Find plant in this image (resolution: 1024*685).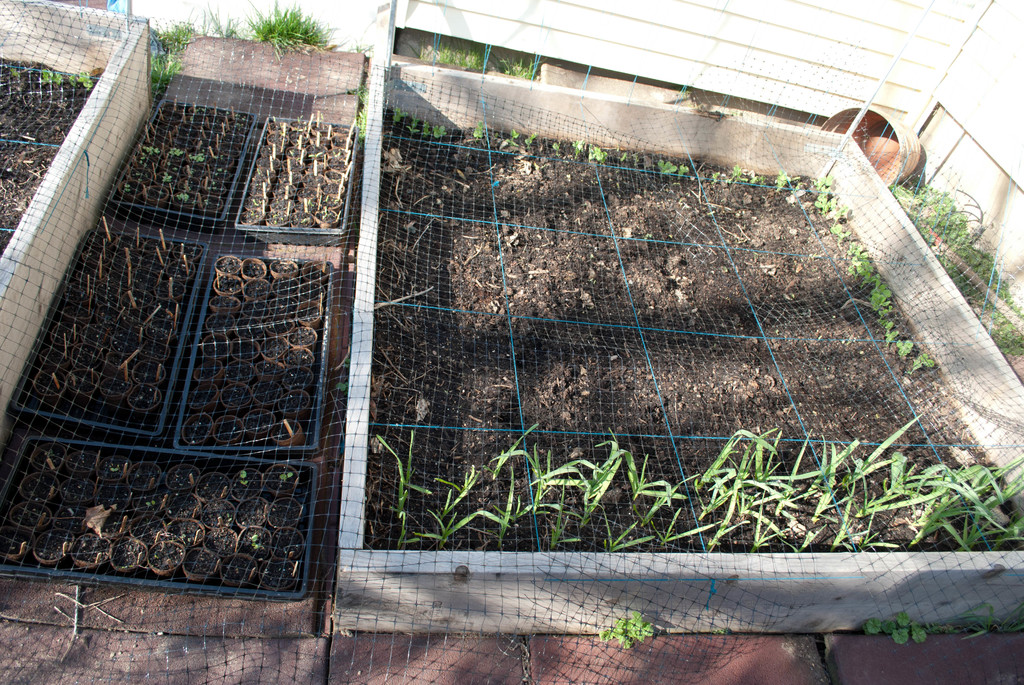
121,187,134,196.
